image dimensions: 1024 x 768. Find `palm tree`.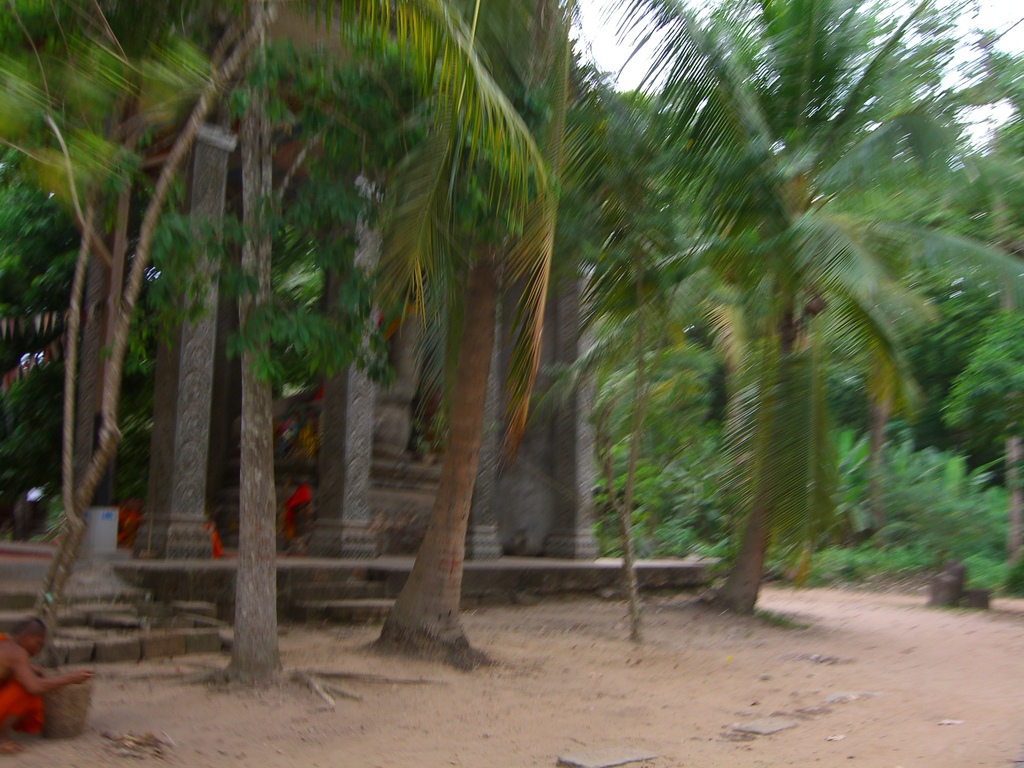
rect(0, 2, 201, 494).
